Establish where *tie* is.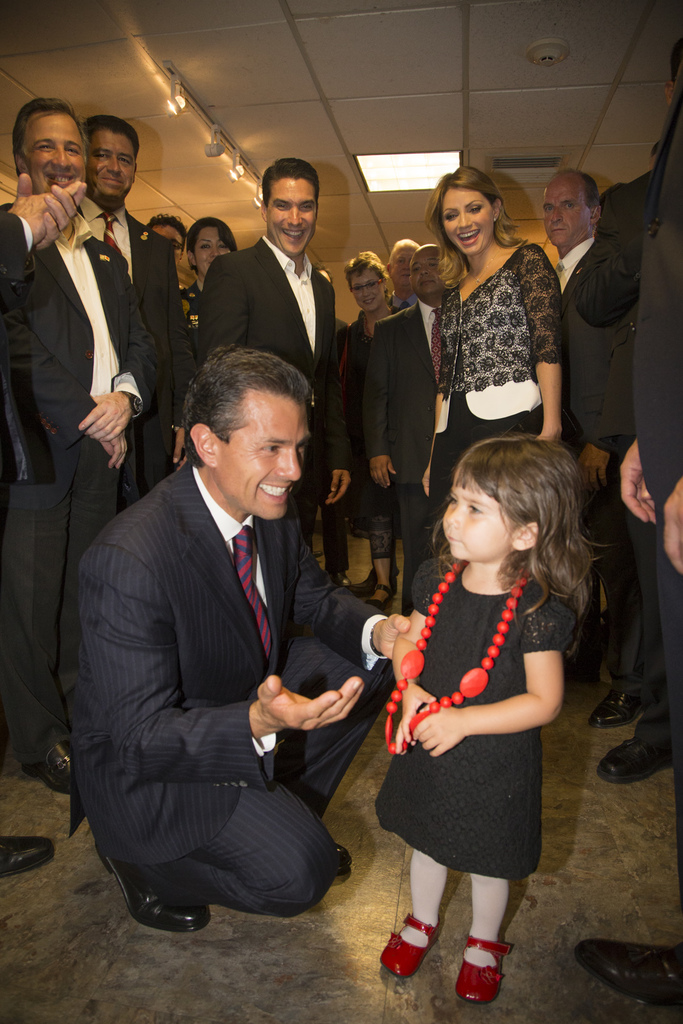
Established at bbox=(229, 524, 264, 658).
